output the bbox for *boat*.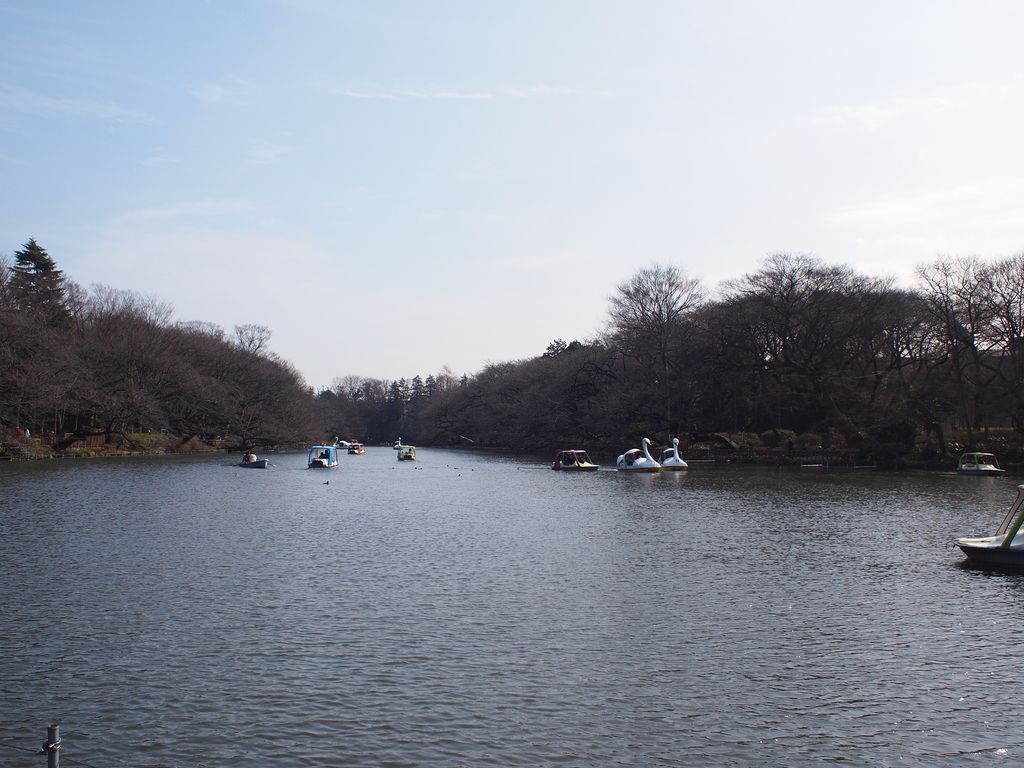
detection(953, 479, 1023, 566).
